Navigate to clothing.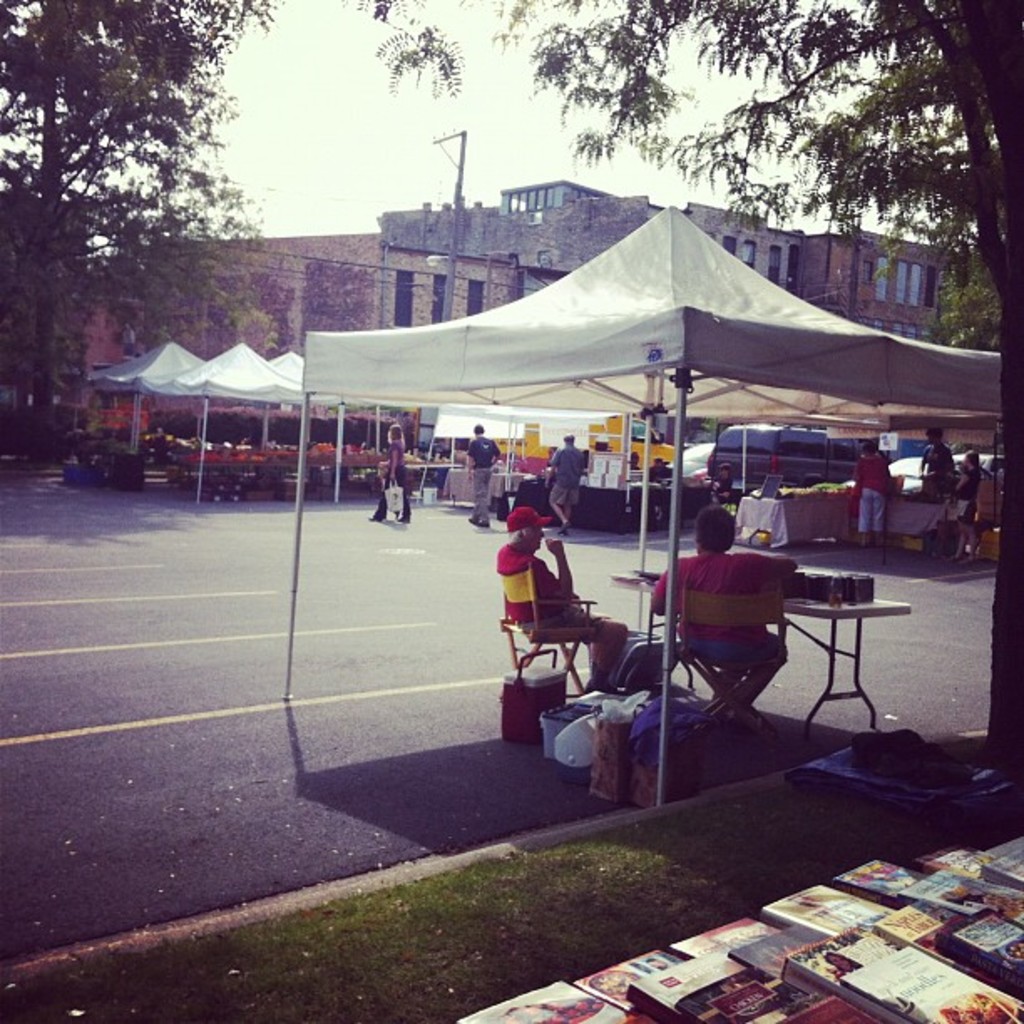
Navigation target: Rect(467, 440, 500, 520).
